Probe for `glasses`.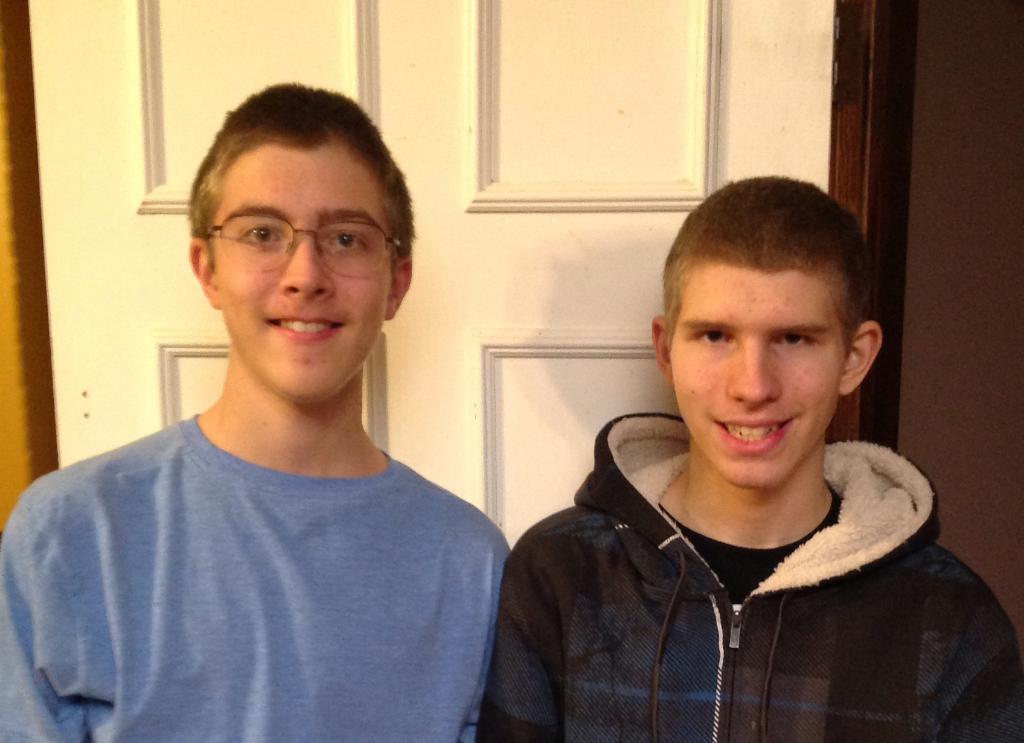
Probe result: 187:204:391:279.
